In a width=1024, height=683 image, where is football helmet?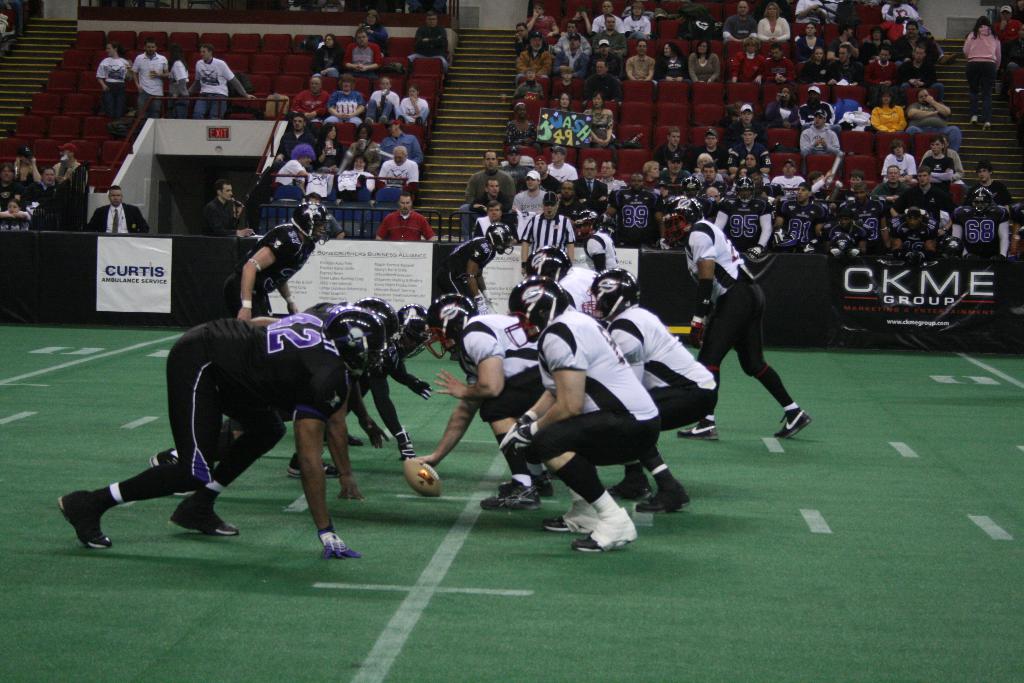
661:194:706:248.
